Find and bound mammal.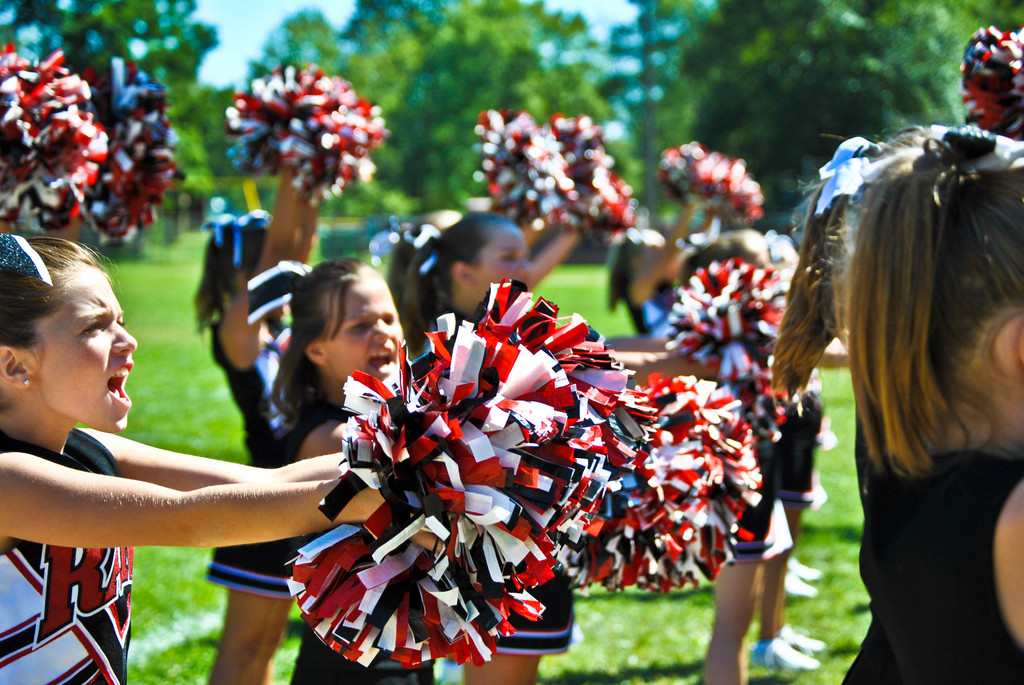
Bound: [420, 223, 579, 684].
